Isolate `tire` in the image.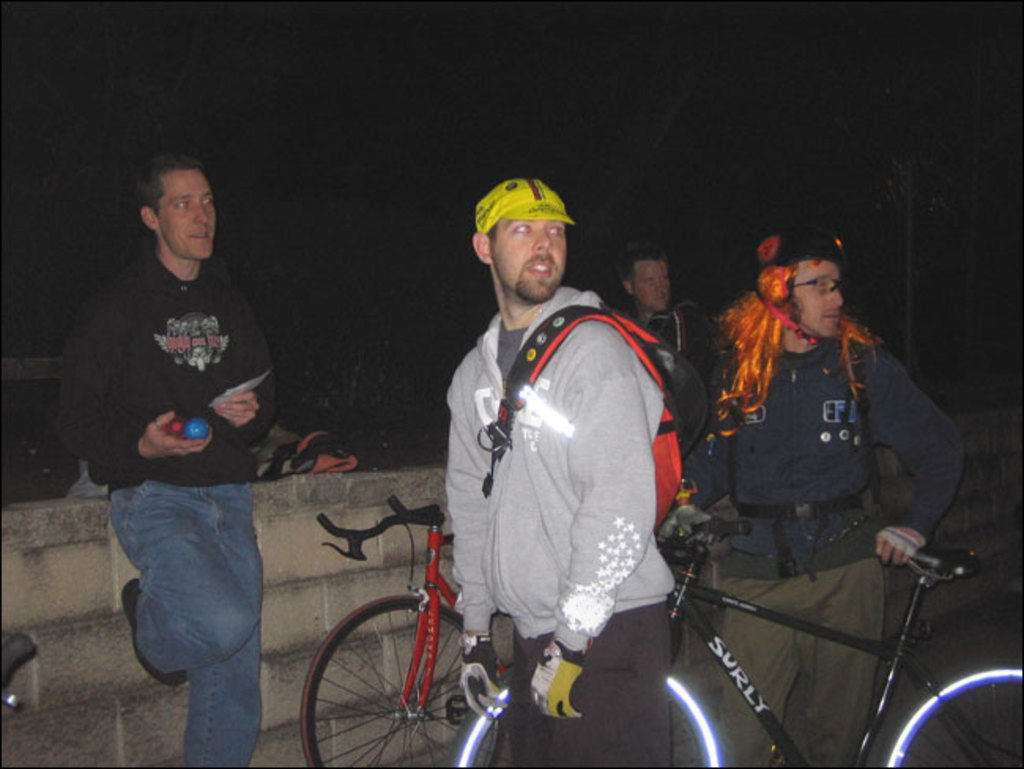
Isolated region: l=873, t=659, r=1022, b=767.
